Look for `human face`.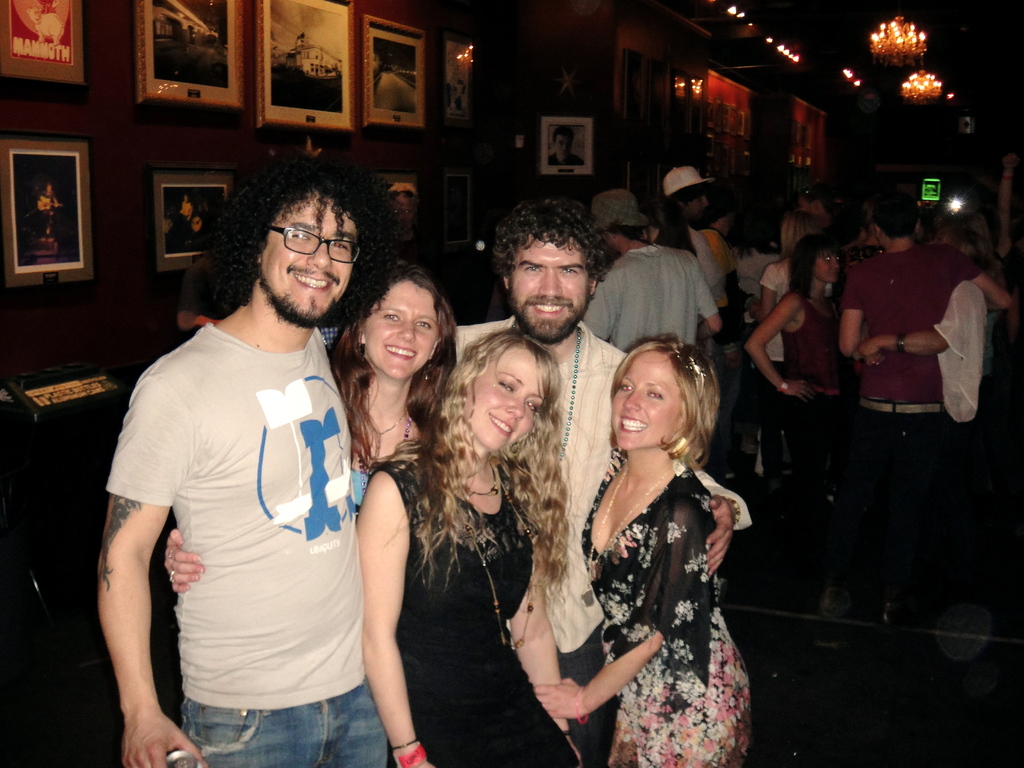
Found: locate(461, 347, 549, 449).
